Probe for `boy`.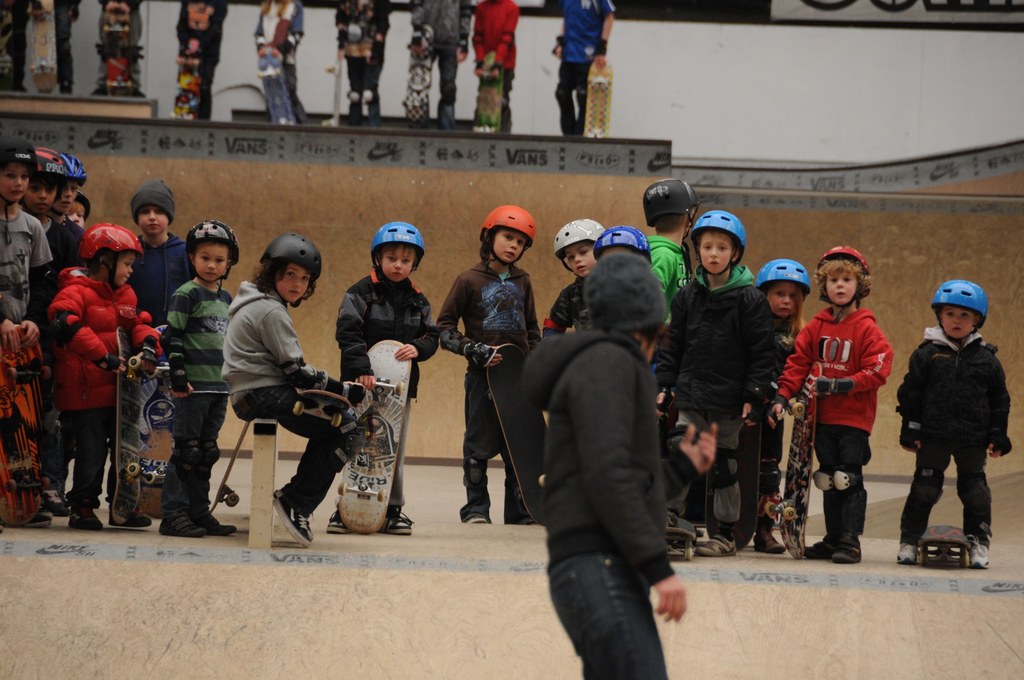
Probe result: <bbox>56, 149, 84, 236</bbox>.
